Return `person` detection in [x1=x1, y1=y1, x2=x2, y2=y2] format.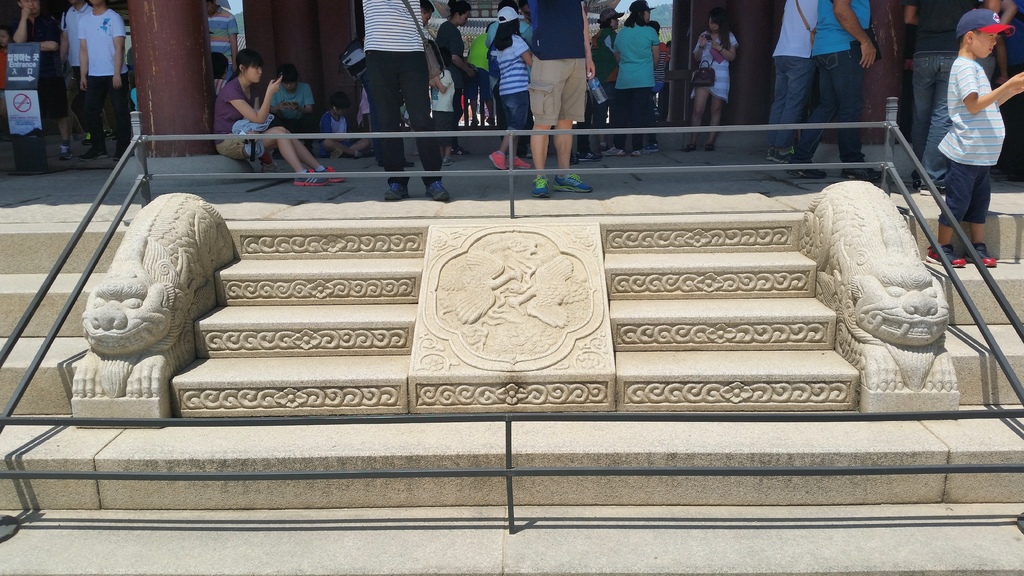
[x1=908, y1=0, x2=990, y2=195].
